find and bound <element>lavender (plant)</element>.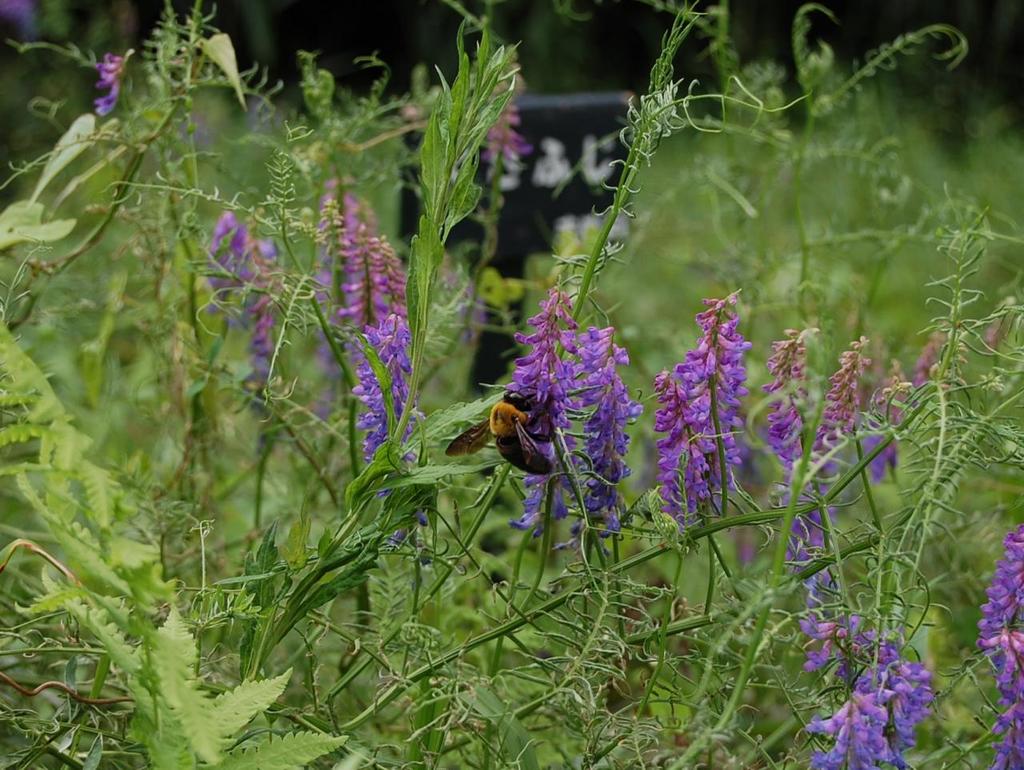
Bound: select_region(312, 183, 372, 339).
